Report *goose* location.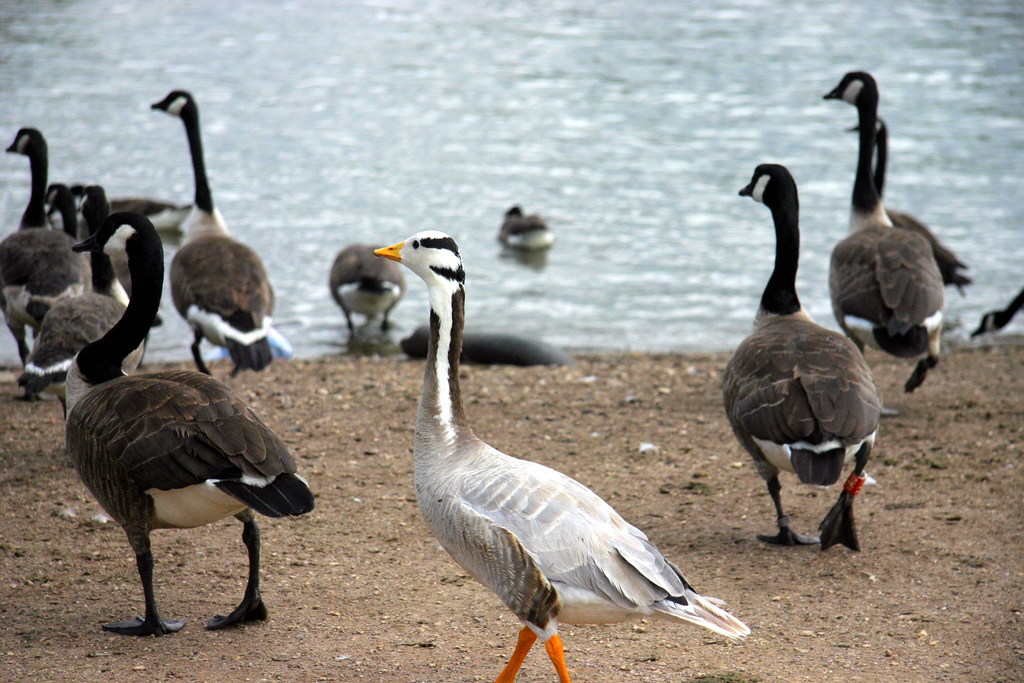
Report: left=496, top=207, right=557, bottom=247.
